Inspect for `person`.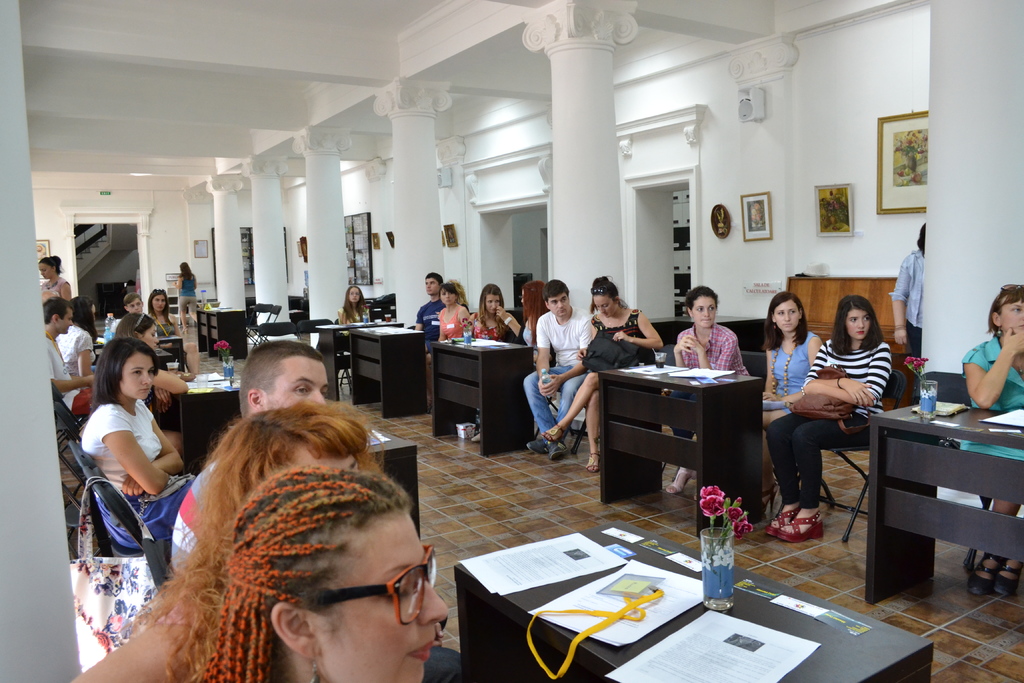
Inspection: (182, 258, 204, 333).
